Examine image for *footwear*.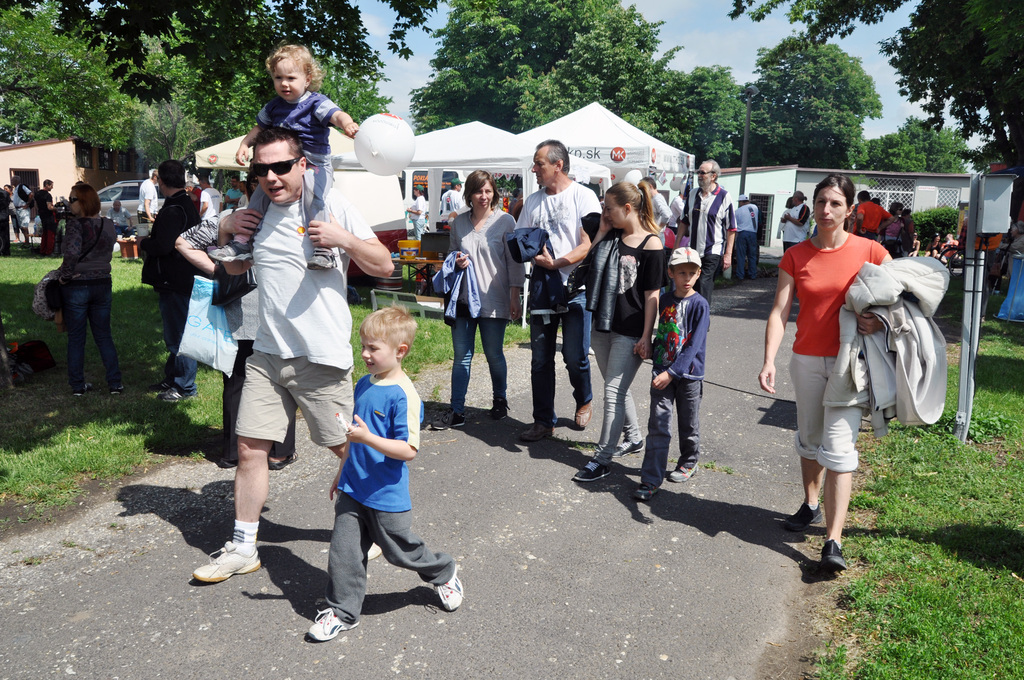
Examination result: bbox(491, 398, 511, 418).
